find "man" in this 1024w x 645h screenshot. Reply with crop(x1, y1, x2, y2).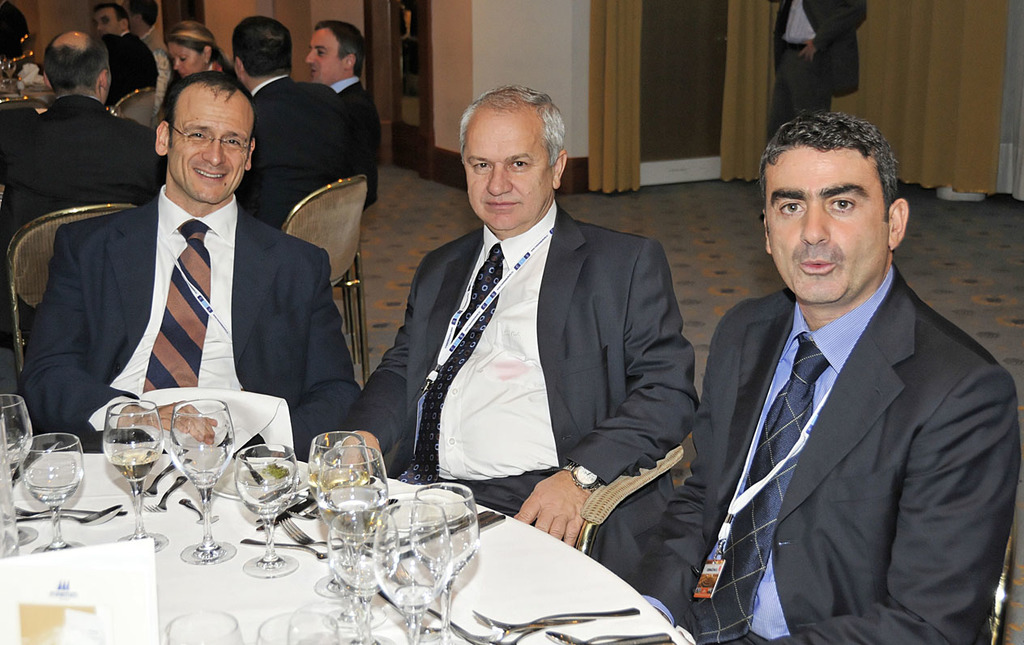
crop(227, 14, 364, 233).
